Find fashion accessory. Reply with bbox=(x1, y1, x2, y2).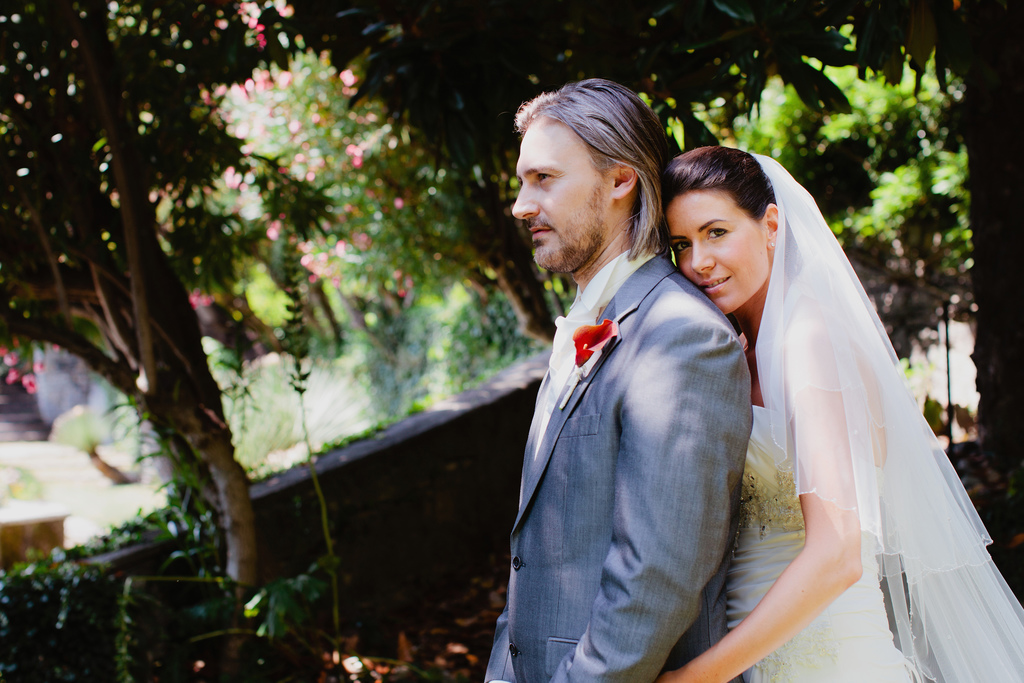
bbox=(769, 234, 780, 251).
